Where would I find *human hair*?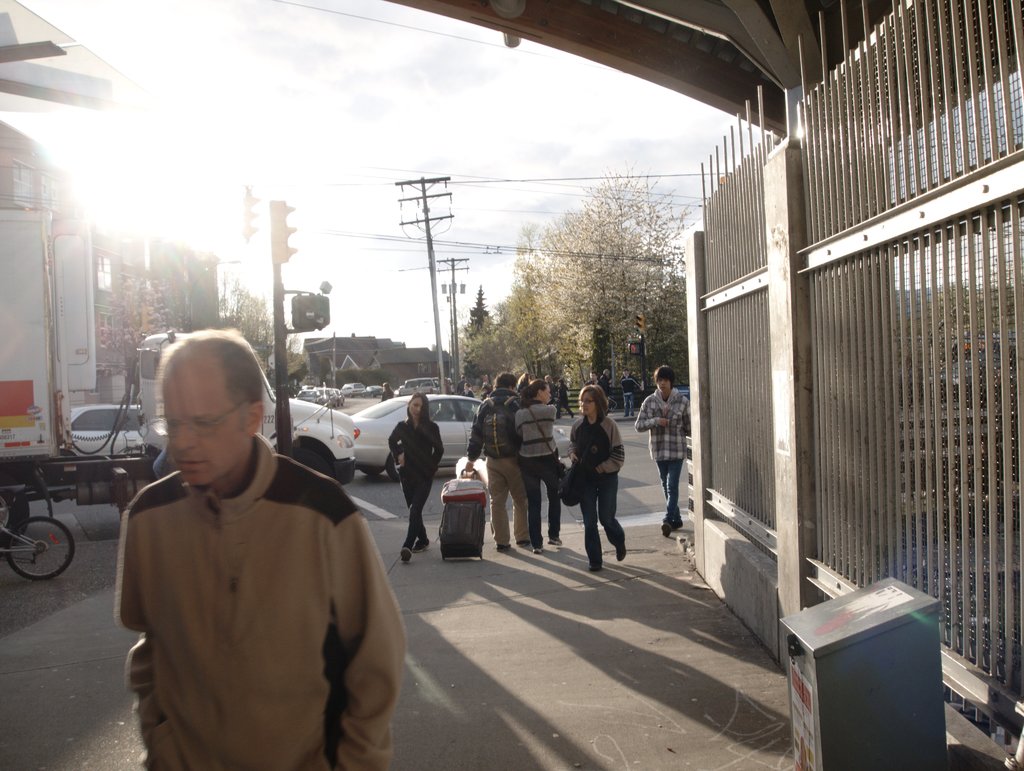
At box(577, 384, 605, 423).
